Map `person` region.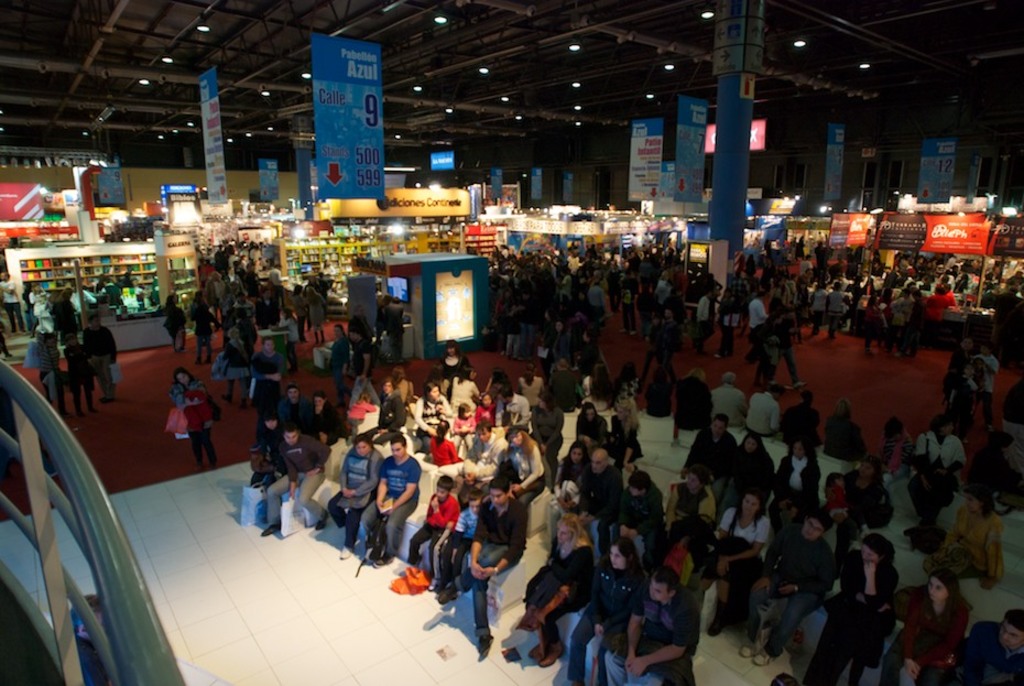
Mapped to (x1=962, y1=610, x2=1023, y2=685).
